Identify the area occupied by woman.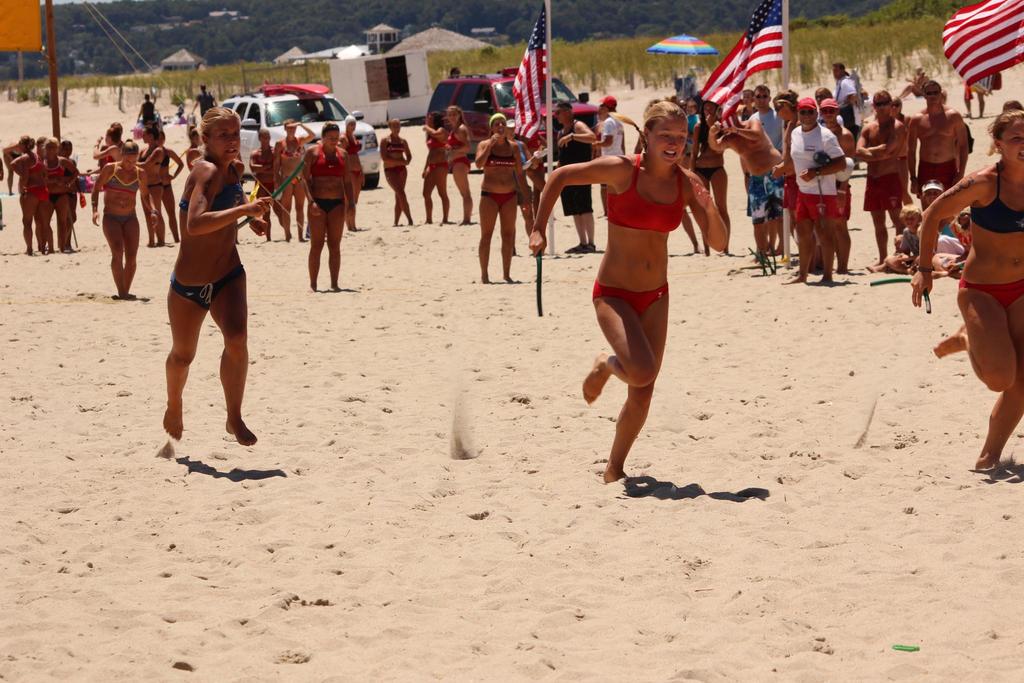
Area: {"left": 439, "top": 105, "right": 478, "bottom": 222}.
